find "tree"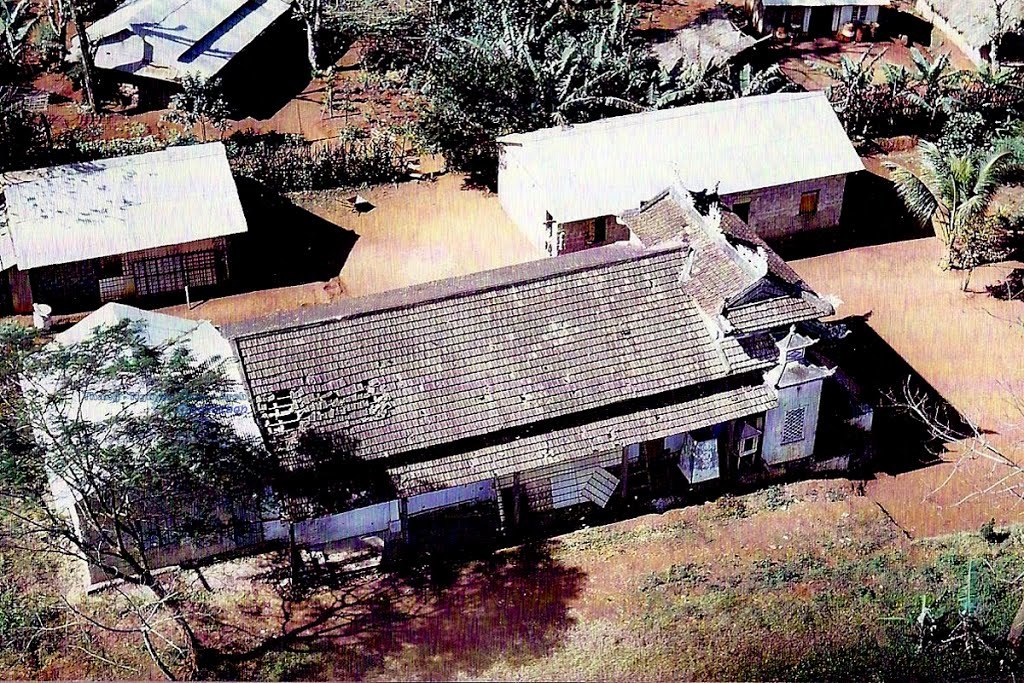
locate(0, 320, 295, 682)
